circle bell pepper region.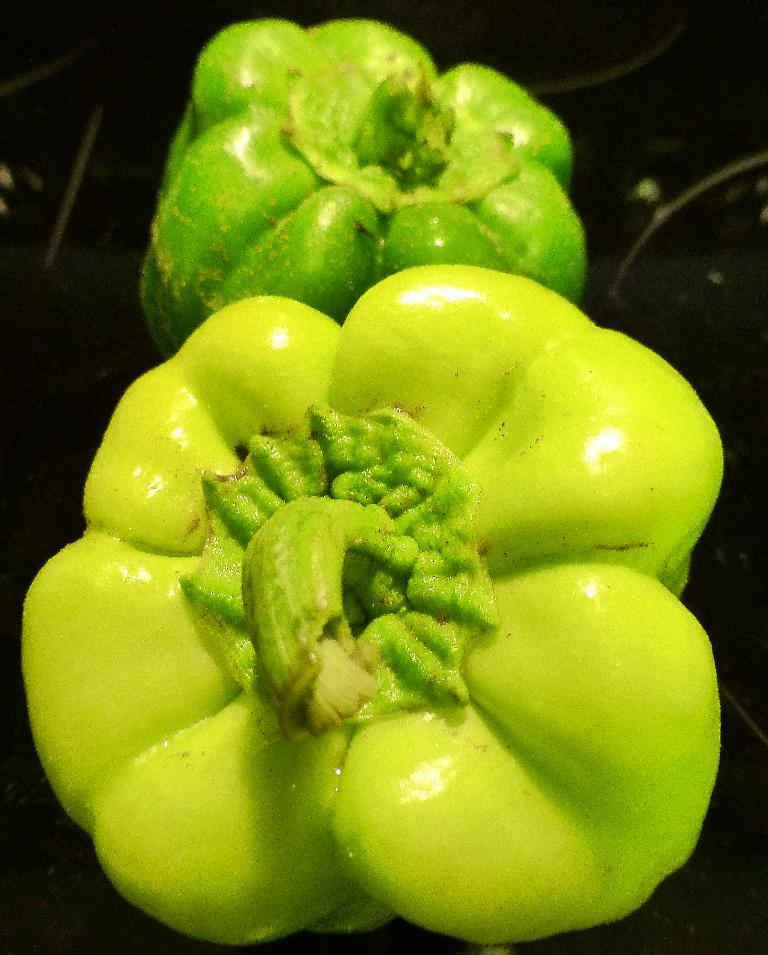
Region: pyautogui.locateOnScreen(142, 22, 579, 316).
